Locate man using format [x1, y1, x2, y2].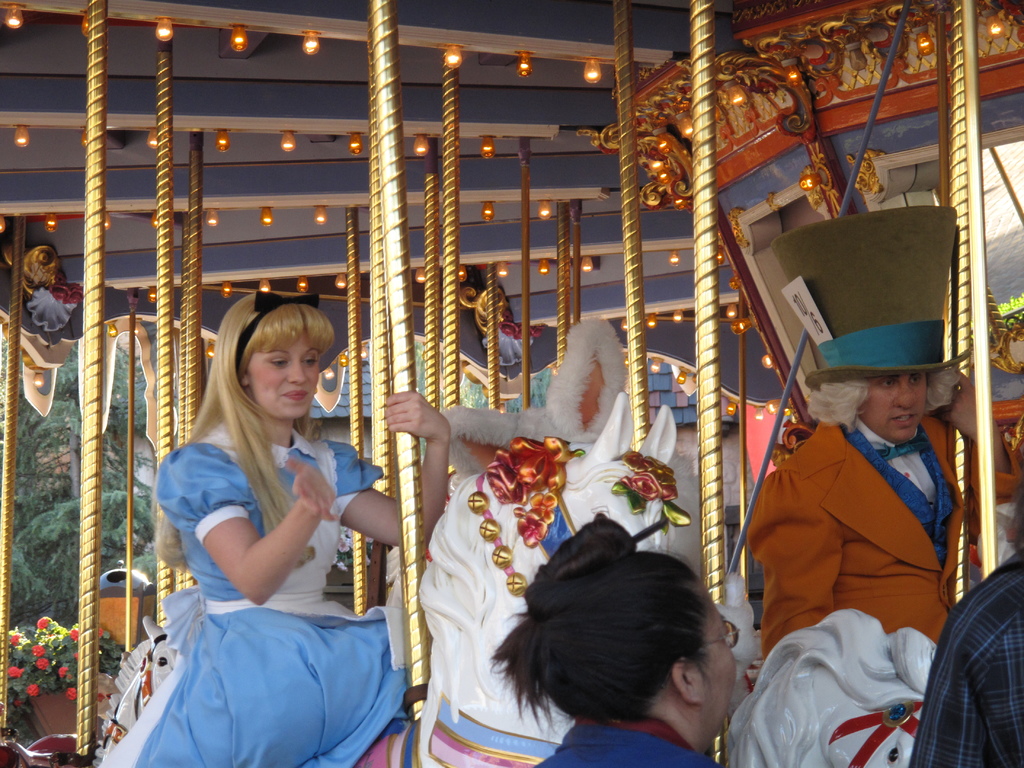
[744, 374, 1019, 675].
